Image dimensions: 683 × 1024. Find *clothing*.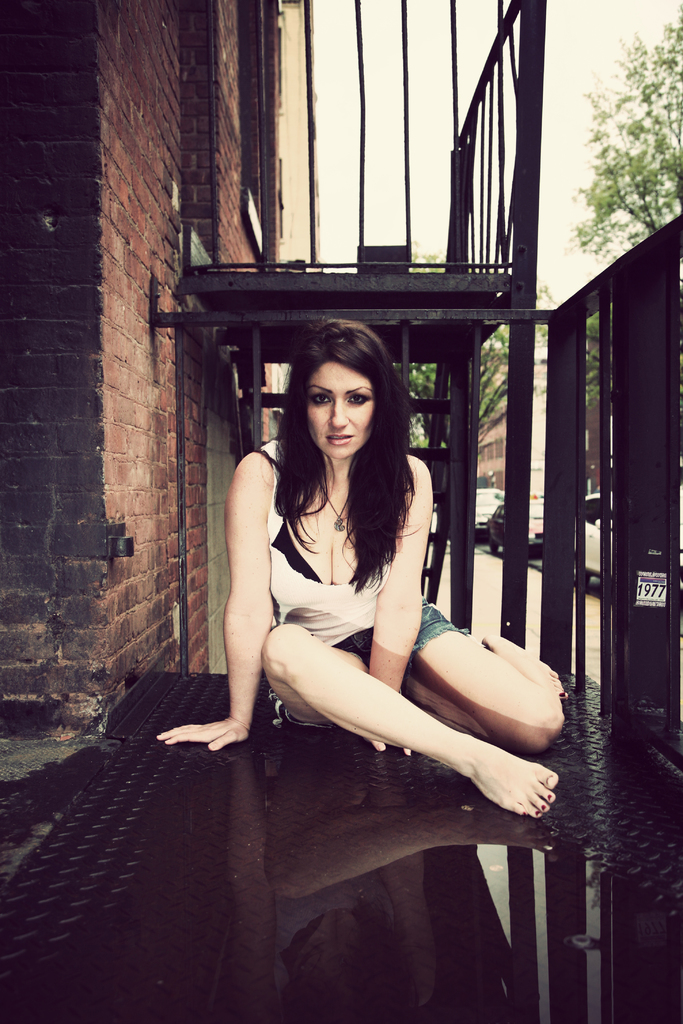
pyautogui.locateOnScreen(229, 459, 439, 723).
